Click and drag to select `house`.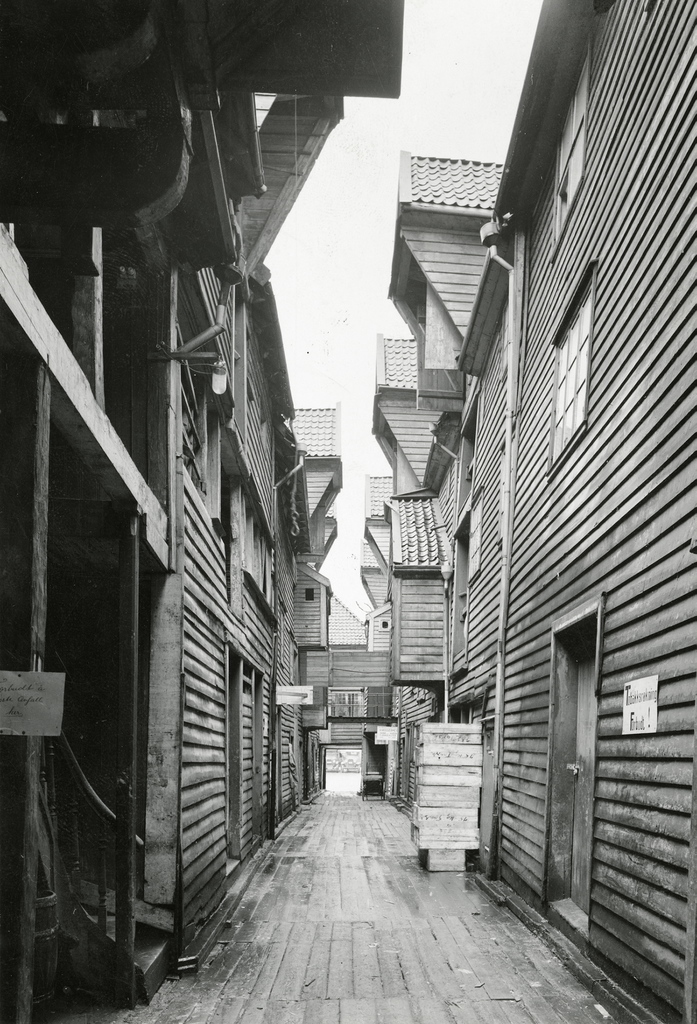
Selection: {"left": 0, "top": 0, "right": 339, "bottom": 972}.
